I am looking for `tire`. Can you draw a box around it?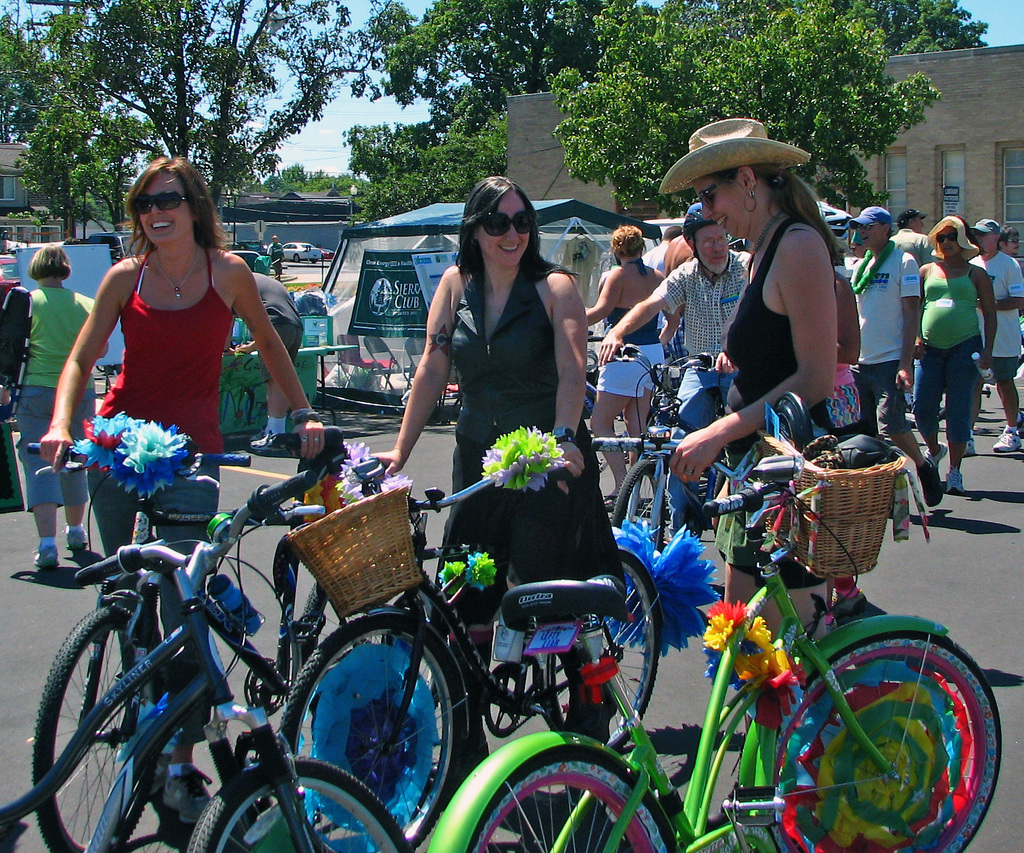
Sure, the bounding box is bbox=[611, 463, 664, 621].
